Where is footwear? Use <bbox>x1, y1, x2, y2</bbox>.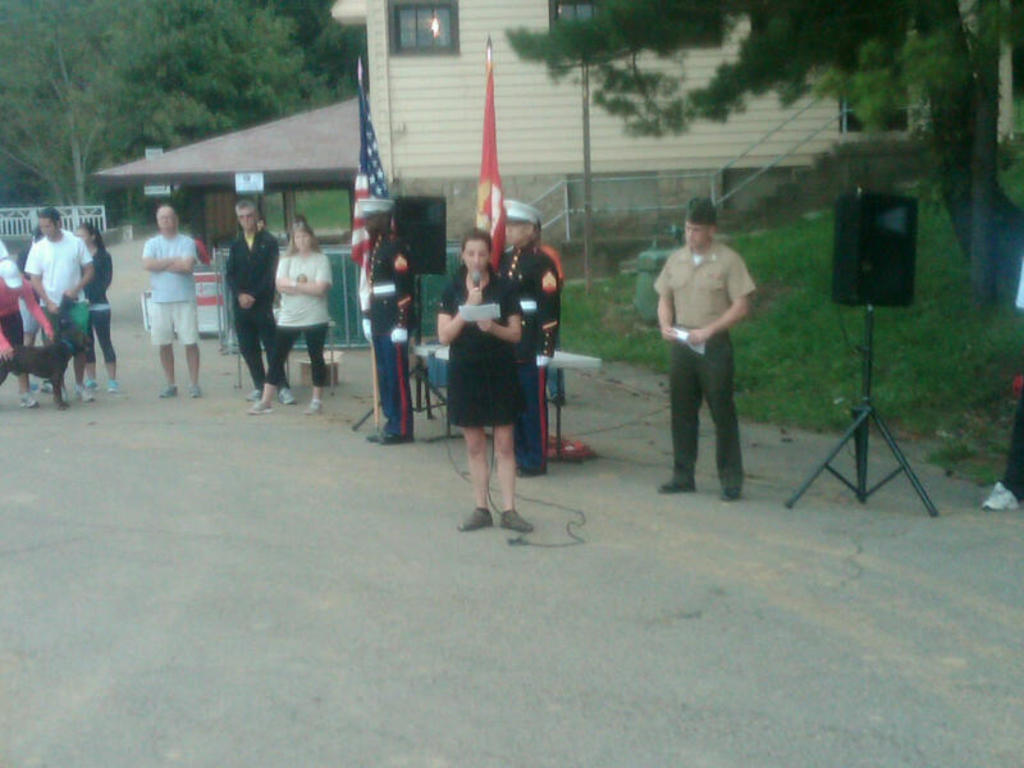
<bbox>518, 465, 543, 480</bbox>.
